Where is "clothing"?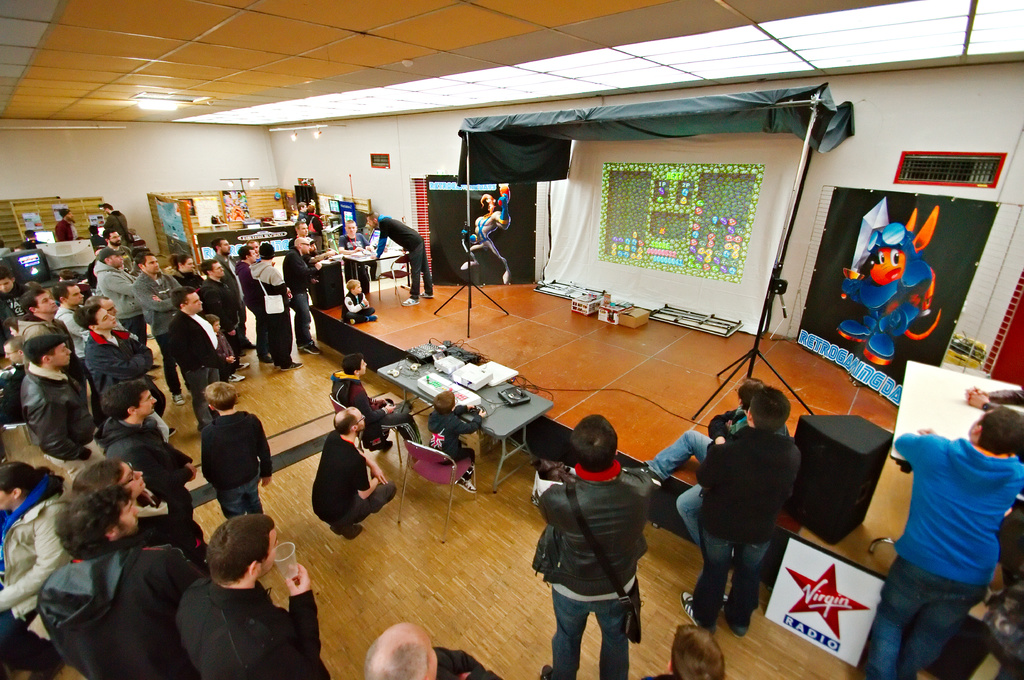
bbox=(425, 407, 477, 481).
